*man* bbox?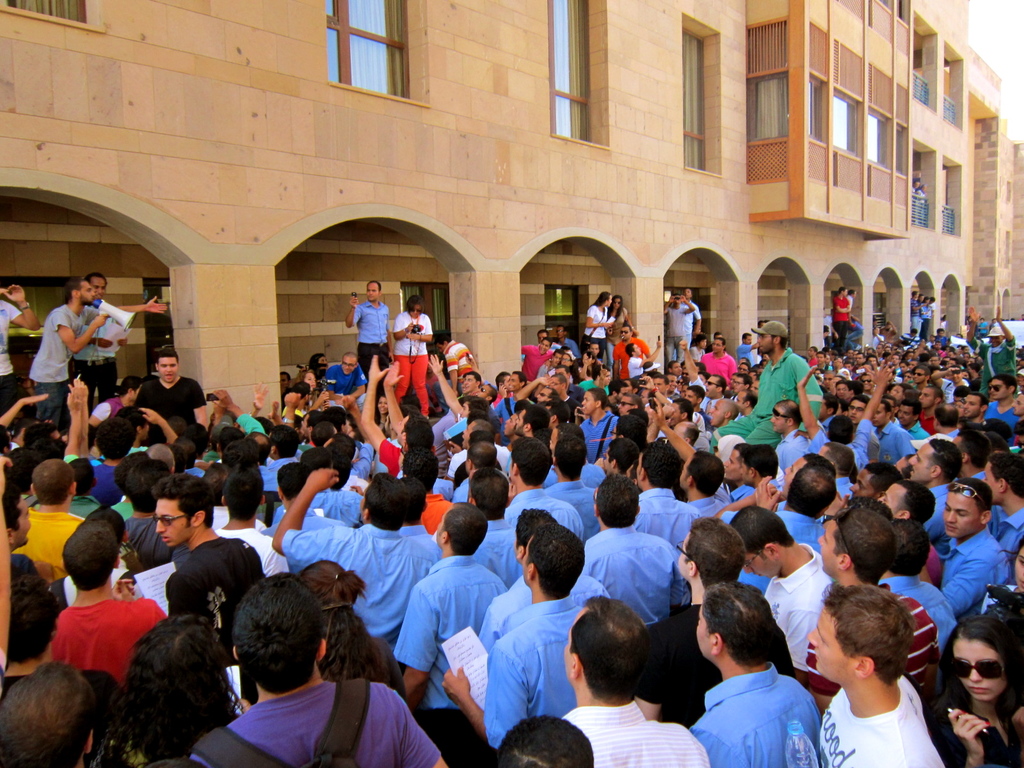
crop(0, 287, 40, 422)
